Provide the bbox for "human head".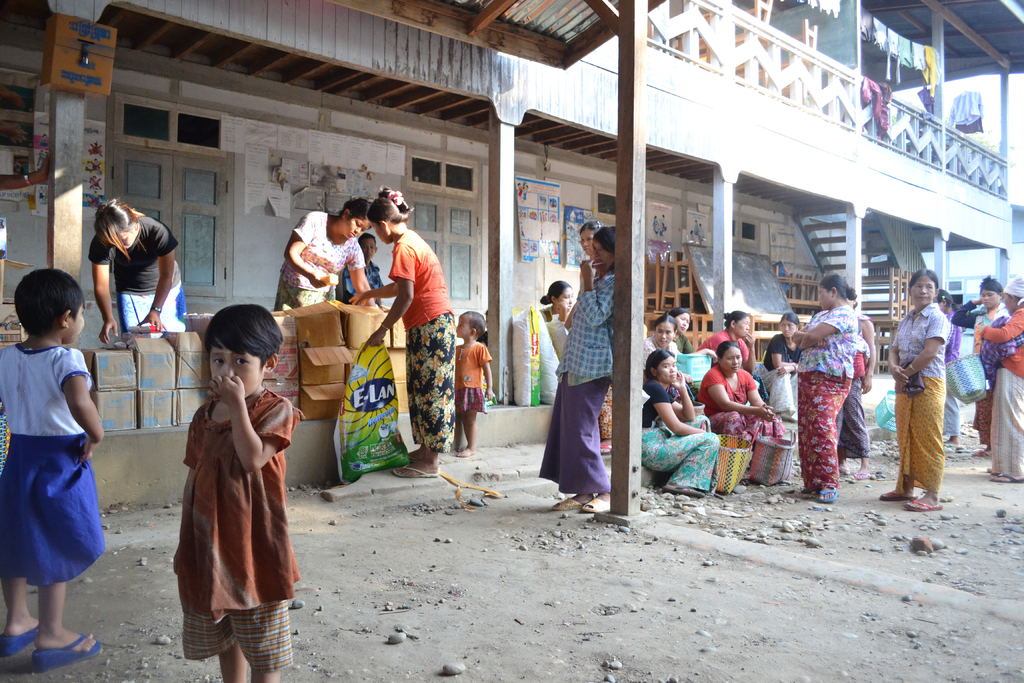
bbox=[578, 218, 596, 255].
